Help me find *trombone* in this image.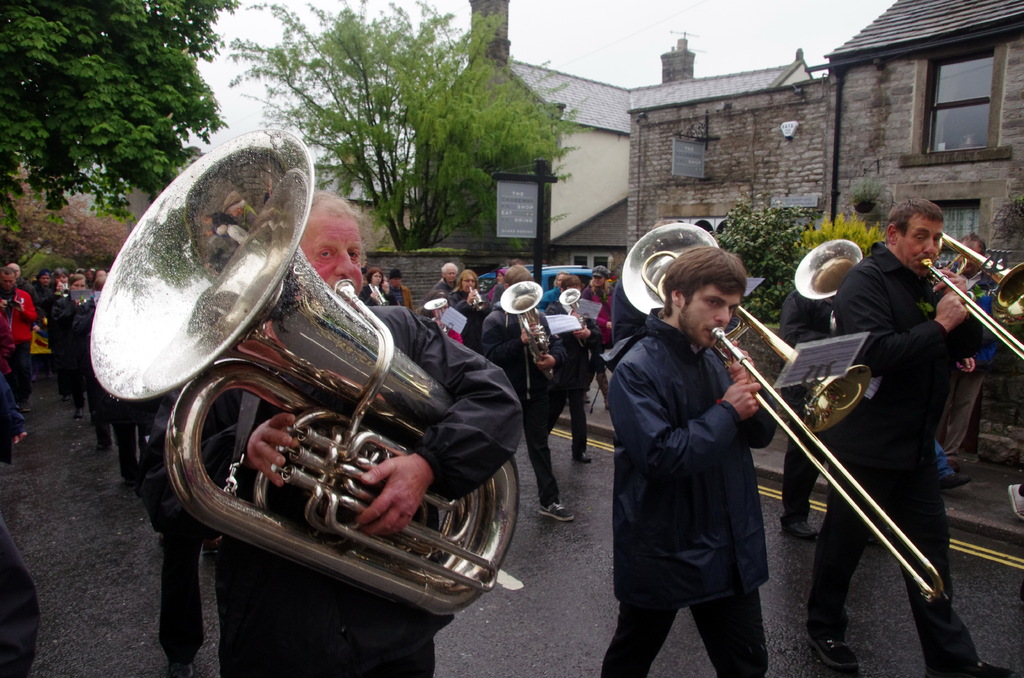
Found it: x1=920, y1=234, x2=1023, y2=359.
